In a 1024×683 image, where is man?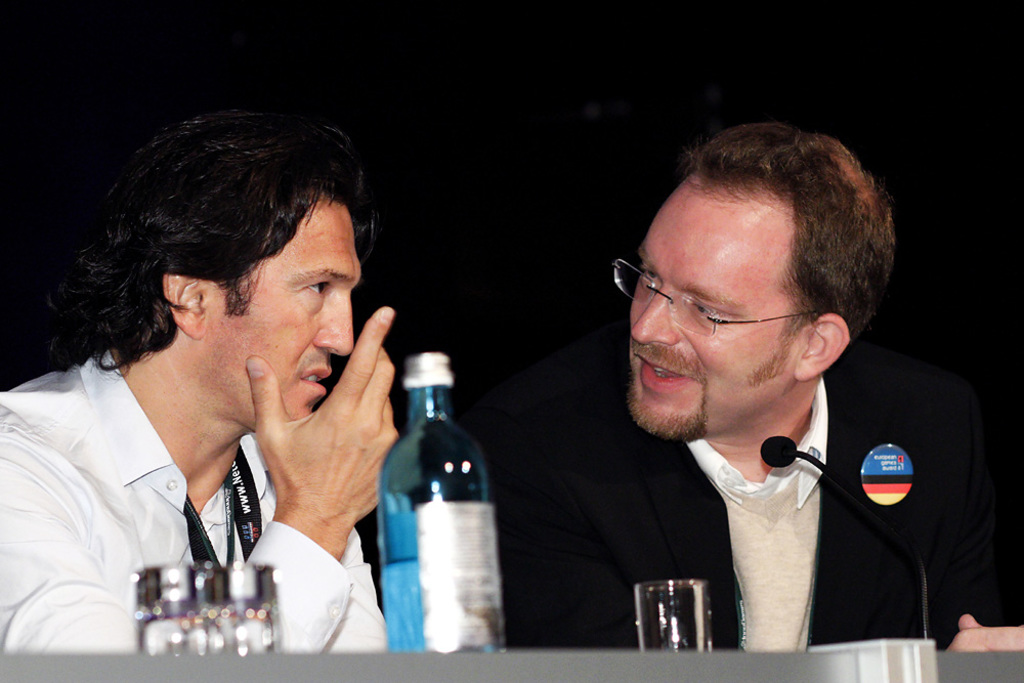
(493,119,1023,664).
